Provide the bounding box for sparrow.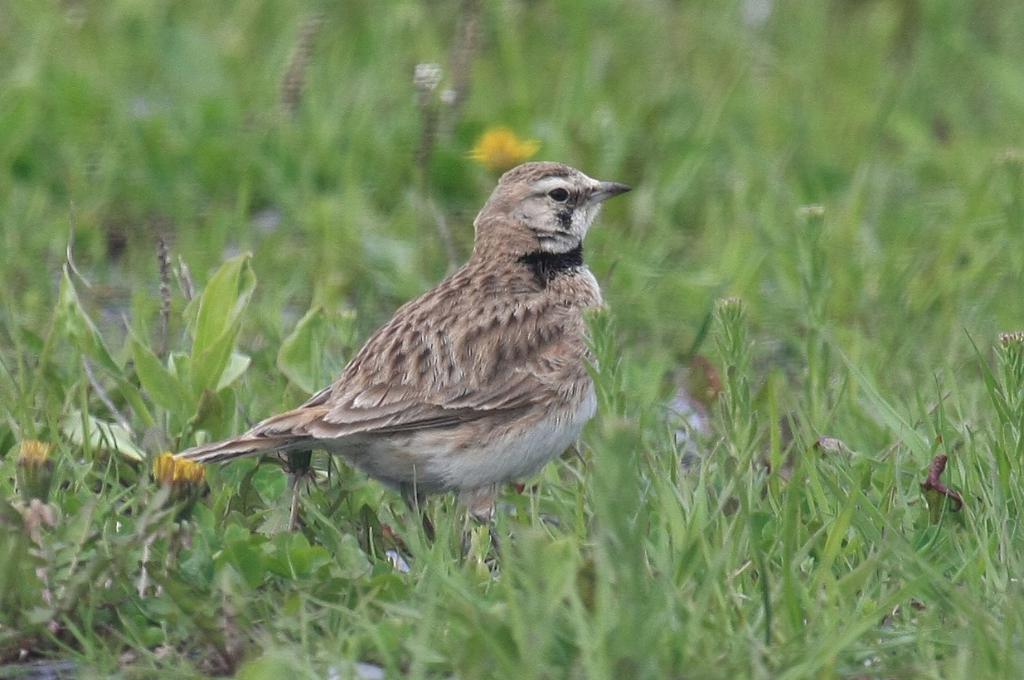
l=172, t=166, r=633, b=536.
